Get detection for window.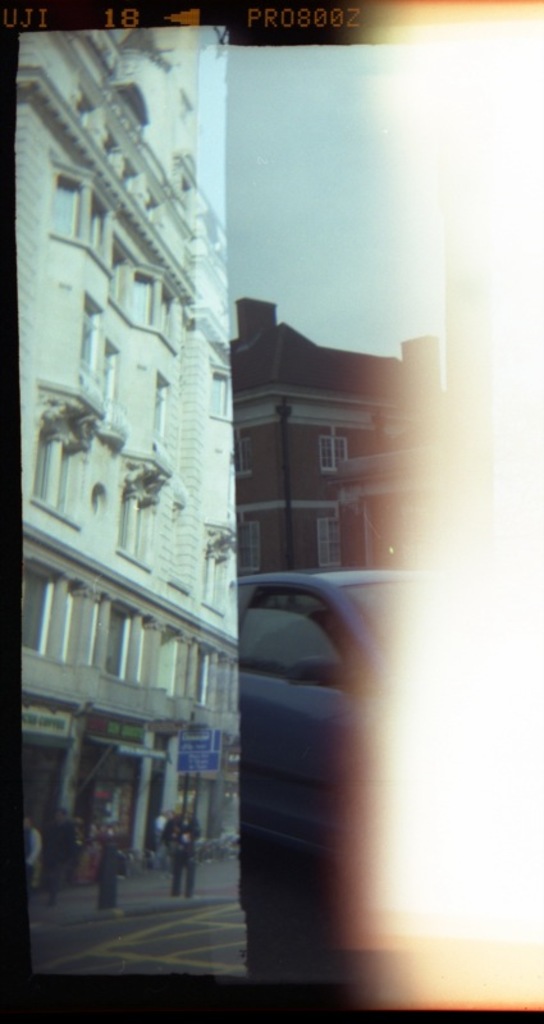
Detection: {"left": 230, "top": 433, "right": 250, "bottom": 474}.
